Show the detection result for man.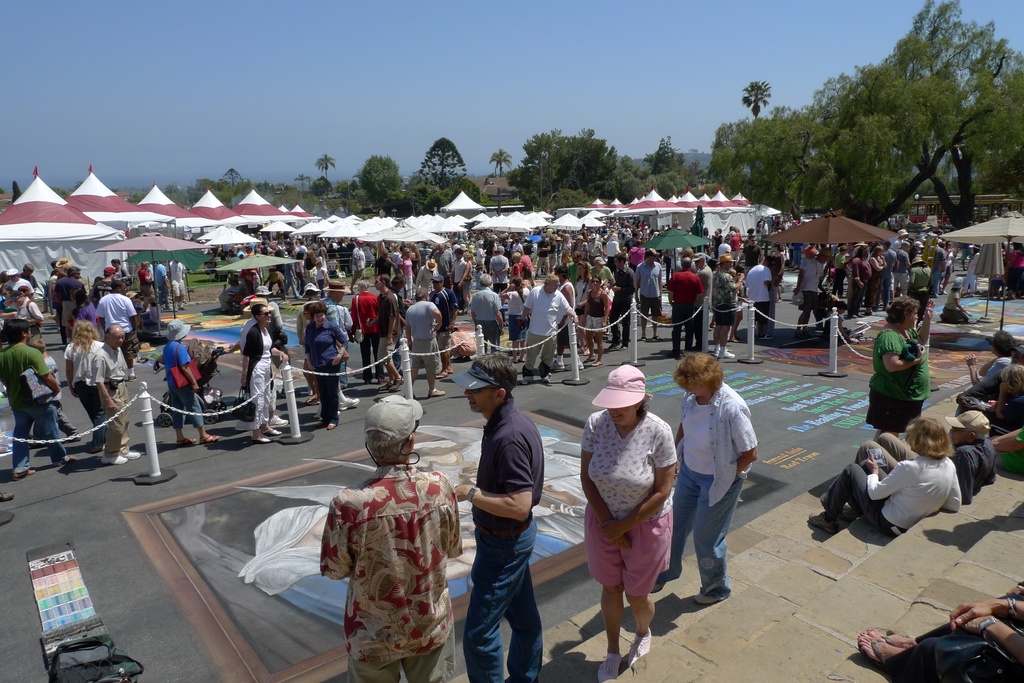
<region>926, 235, 947, 297</region>.
